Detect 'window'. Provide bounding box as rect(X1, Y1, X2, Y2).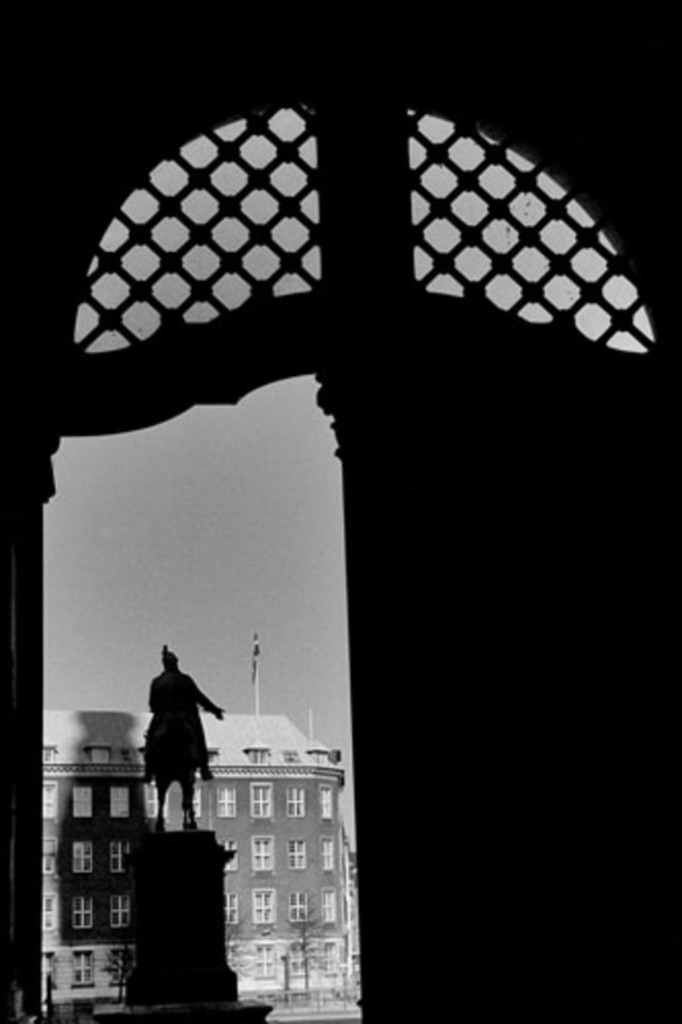
rect(250, 833, 273, 870).
